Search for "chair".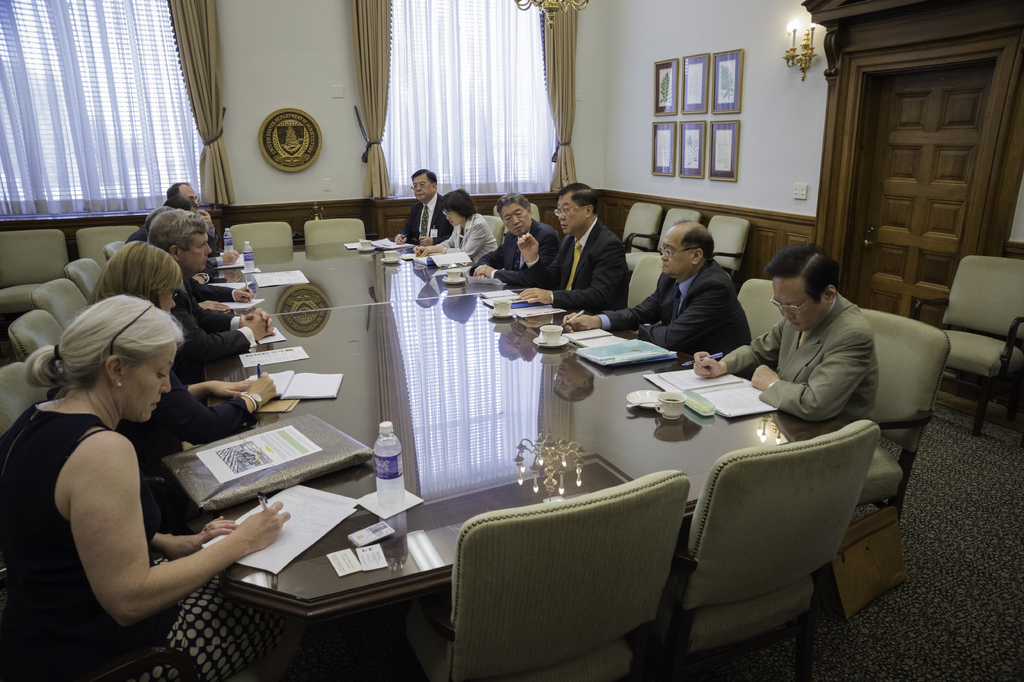
Found at 739 272 842 339.
